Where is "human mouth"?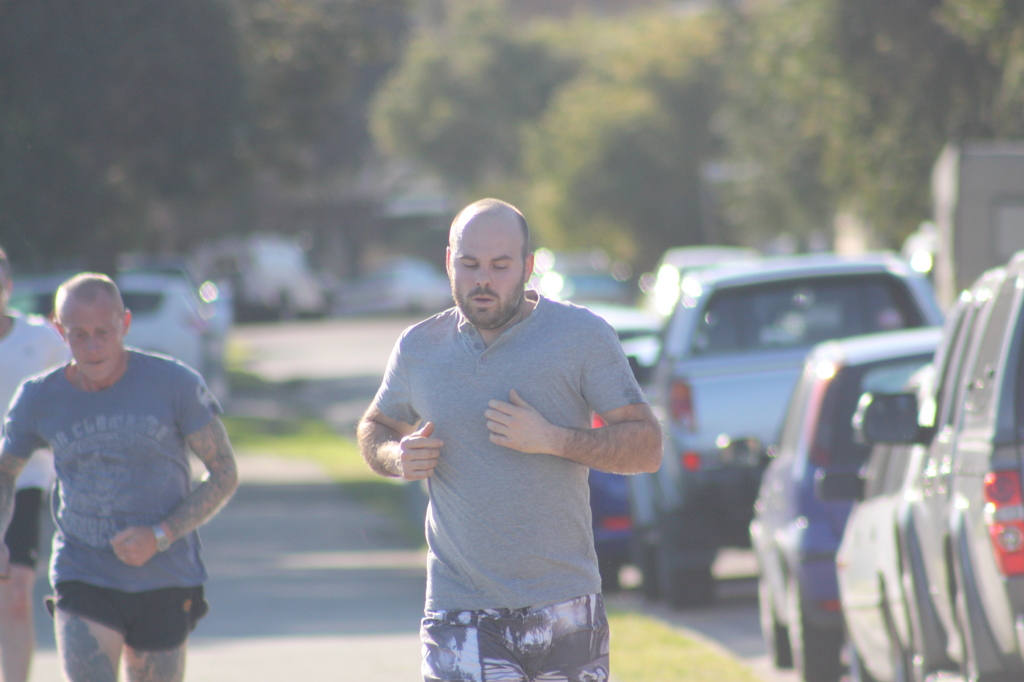
bbox=[83, 356, 106, 367].
